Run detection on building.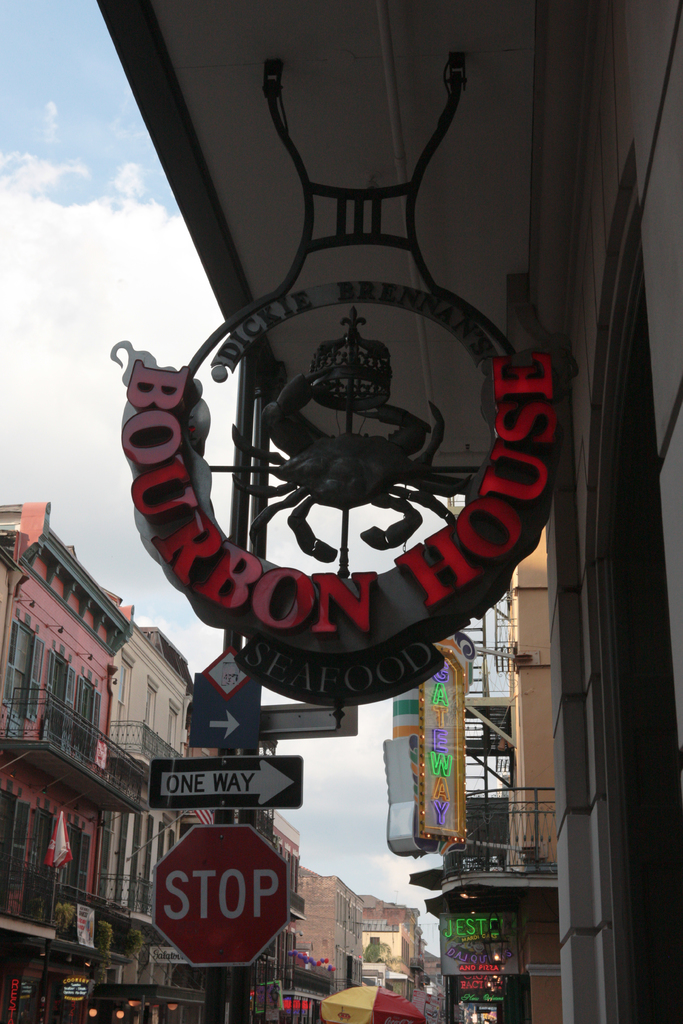
Result: region(105, 628, 218, 1023).
